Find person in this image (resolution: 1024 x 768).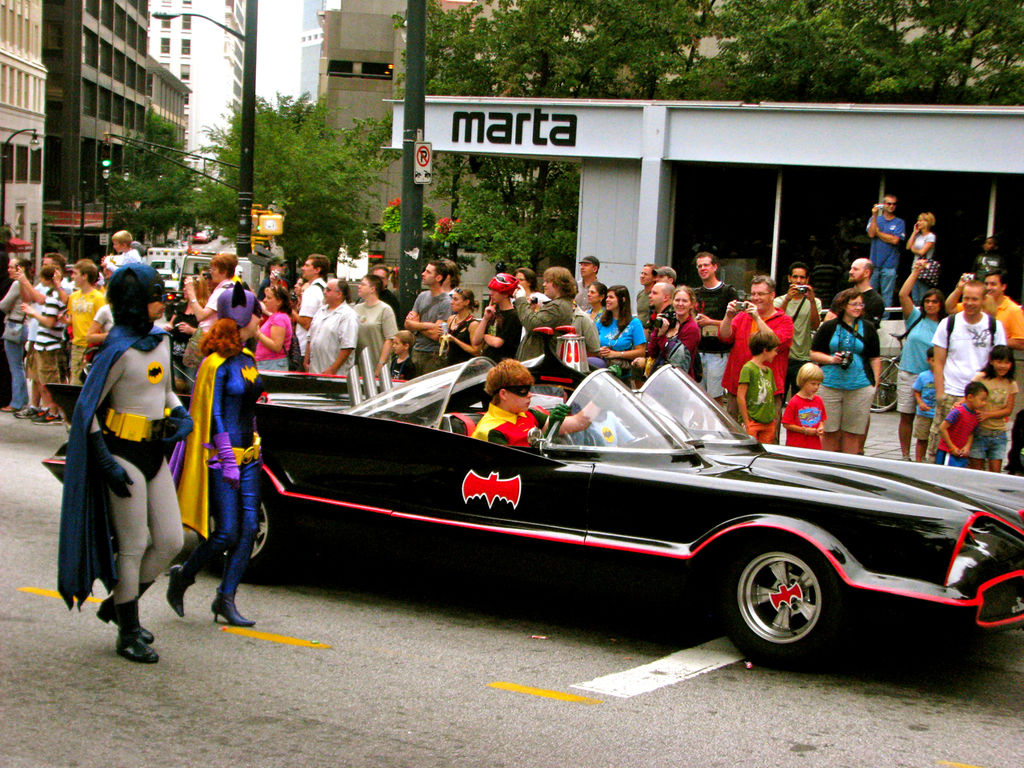
rect(592, 286, 644, 387).
